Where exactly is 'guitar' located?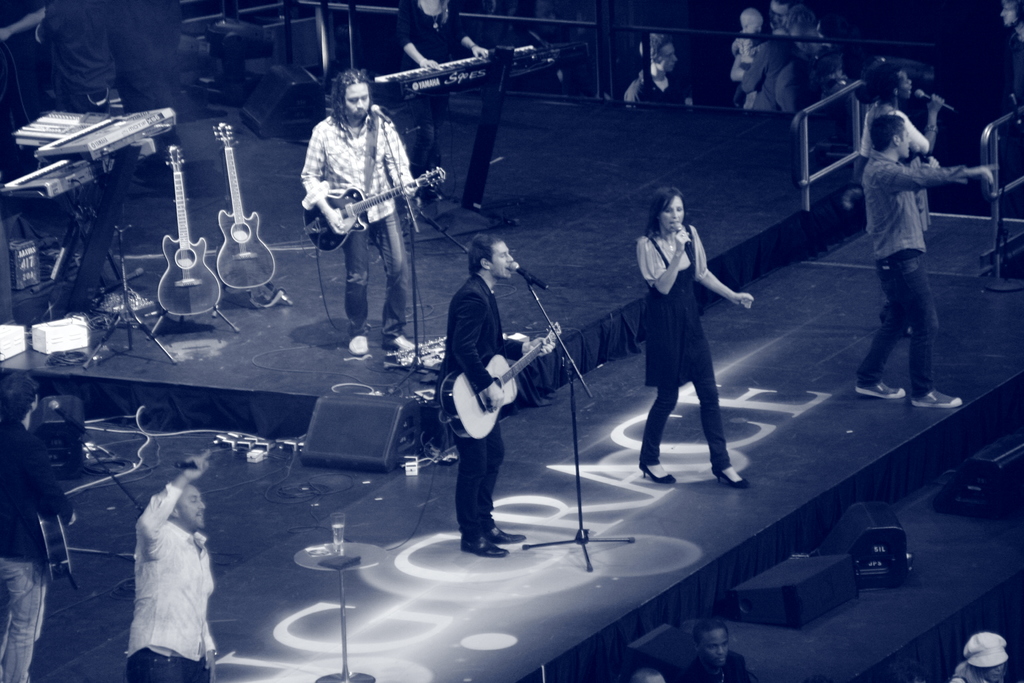
Its bounding box is (x1=212, y1=115, x2=278, y2=290).
